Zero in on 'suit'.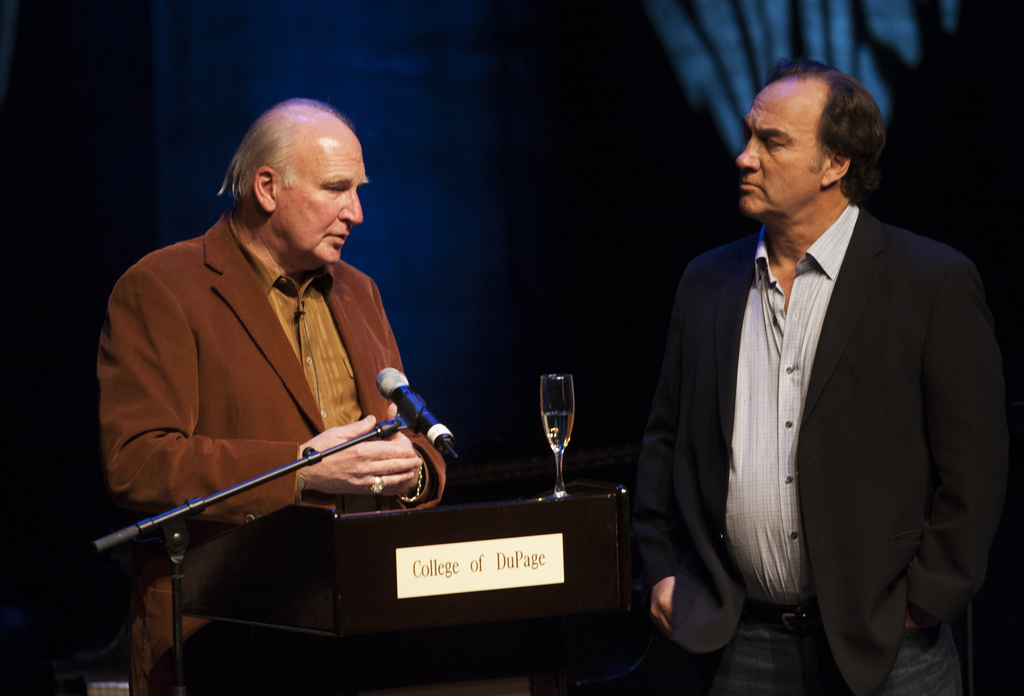
Zeroed in: (left=637, top=120, right=991, bottom=686).
